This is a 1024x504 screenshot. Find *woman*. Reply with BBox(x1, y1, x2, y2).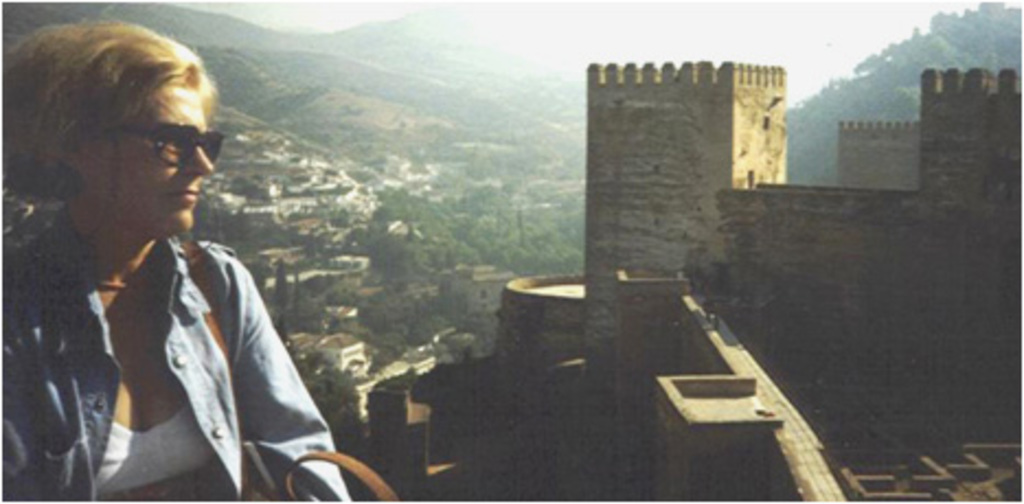
BBox(15, 18, 335, 503).
